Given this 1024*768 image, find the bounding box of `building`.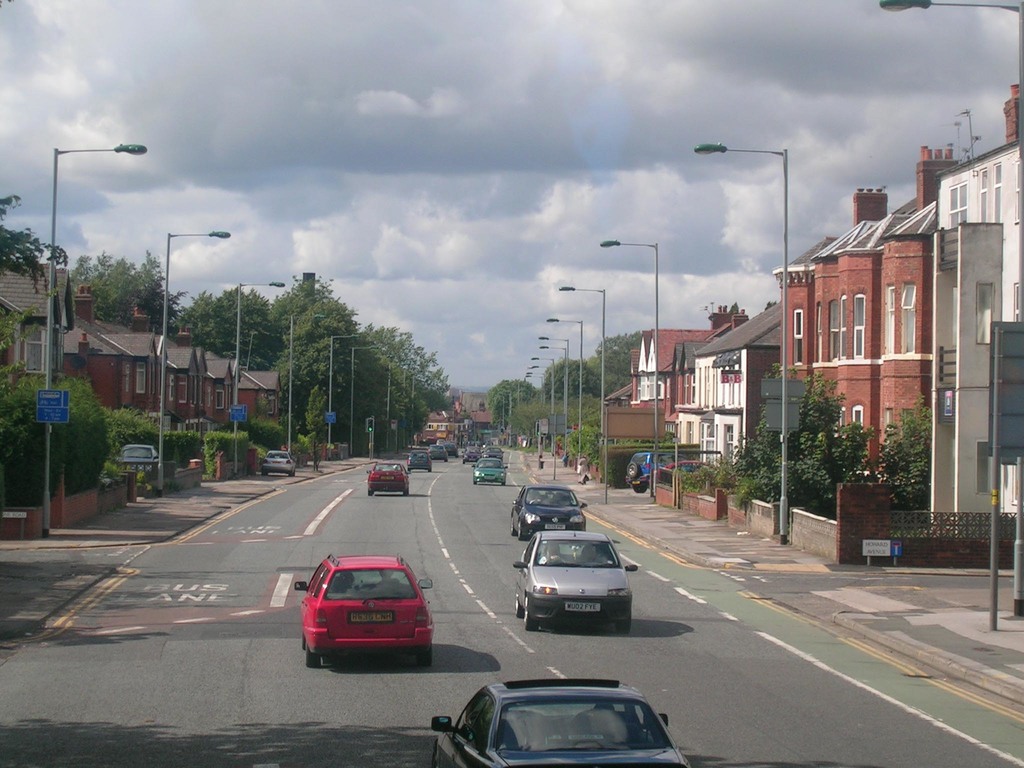
(x1=774, y1=147, x2=948, y2=518).
